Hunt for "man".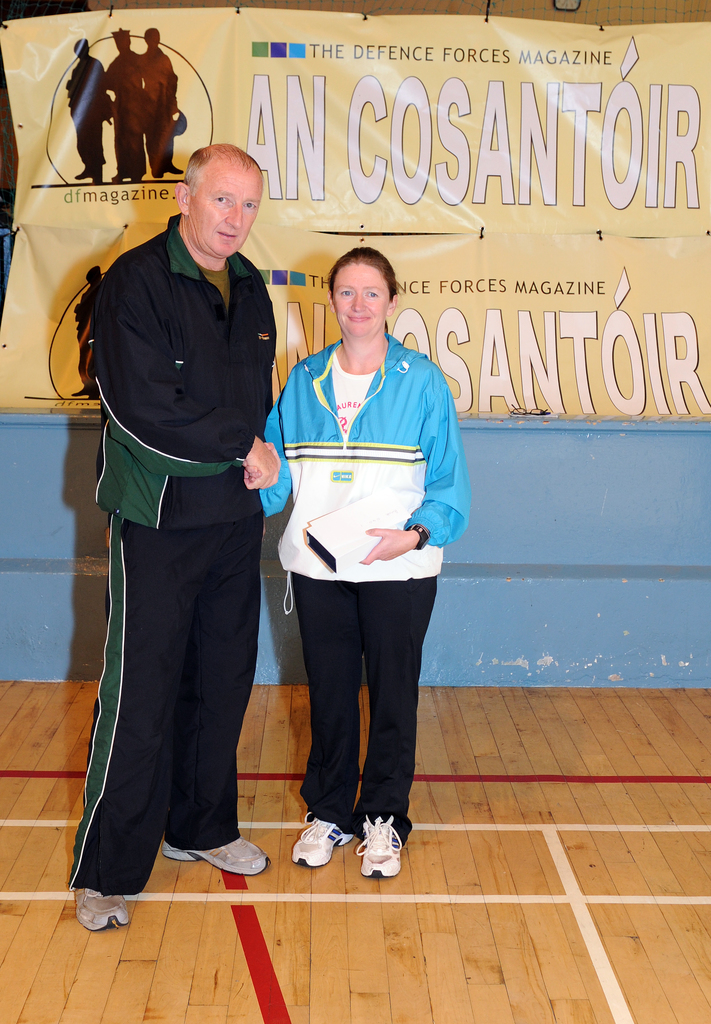
Hunted down at locate(75, 109, 295, 881).
